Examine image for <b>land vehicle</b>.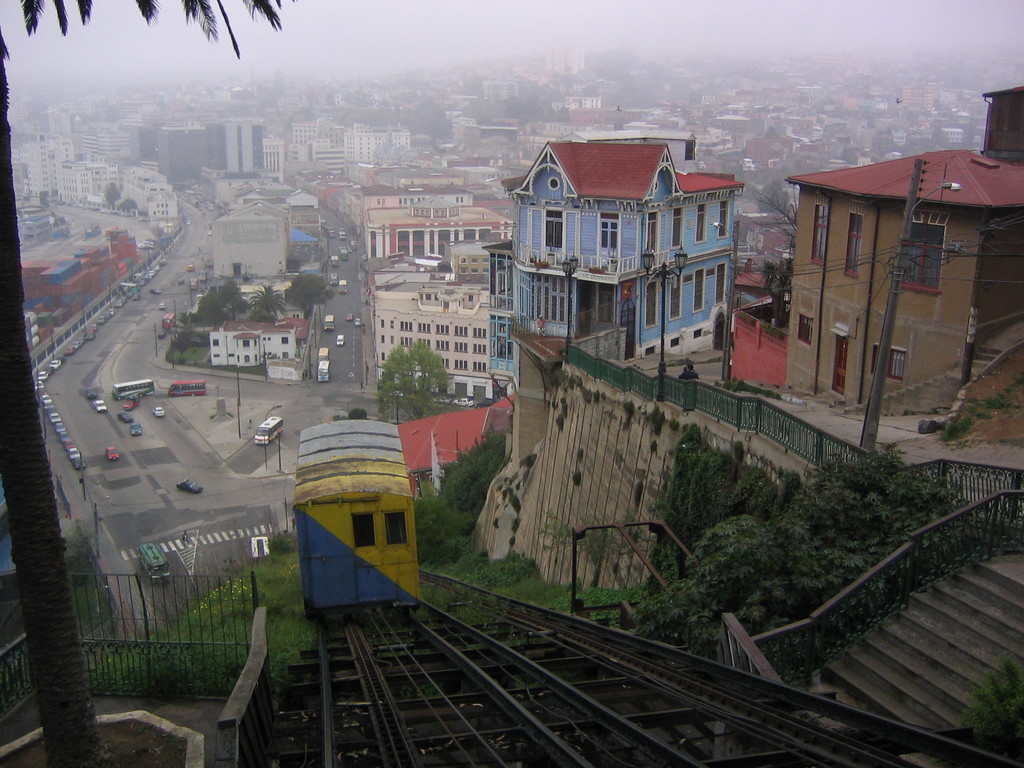
Examination result: {"left": 160, "top": 332, "right": 163, "bottom": 336}.
